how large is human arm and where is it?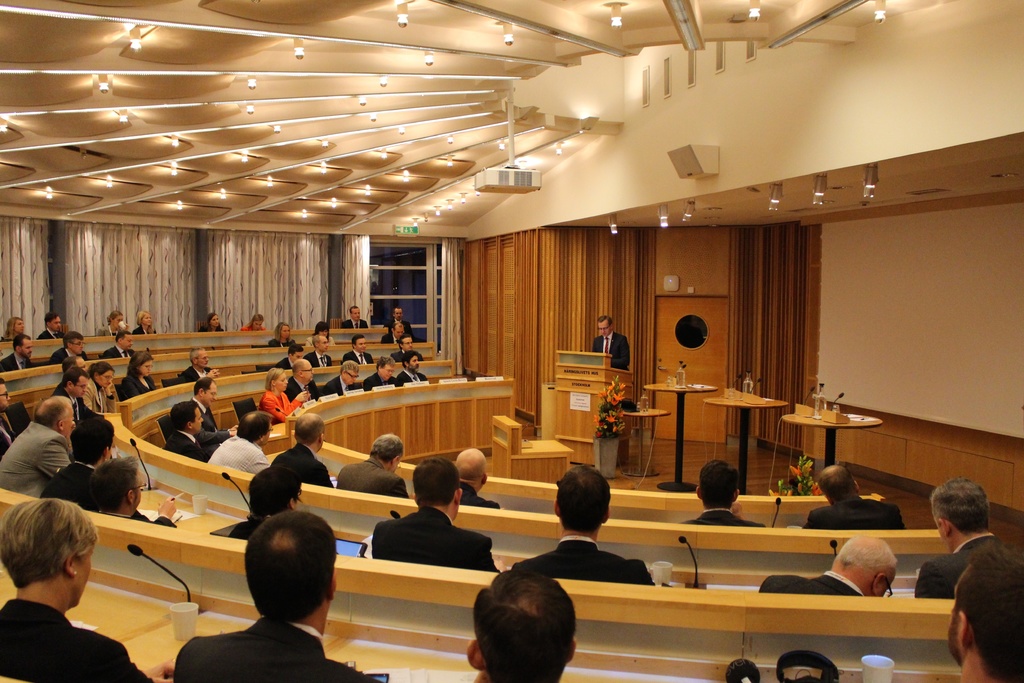
Bounding box: <bbox>157, 497, 177, 520</bbox>.
